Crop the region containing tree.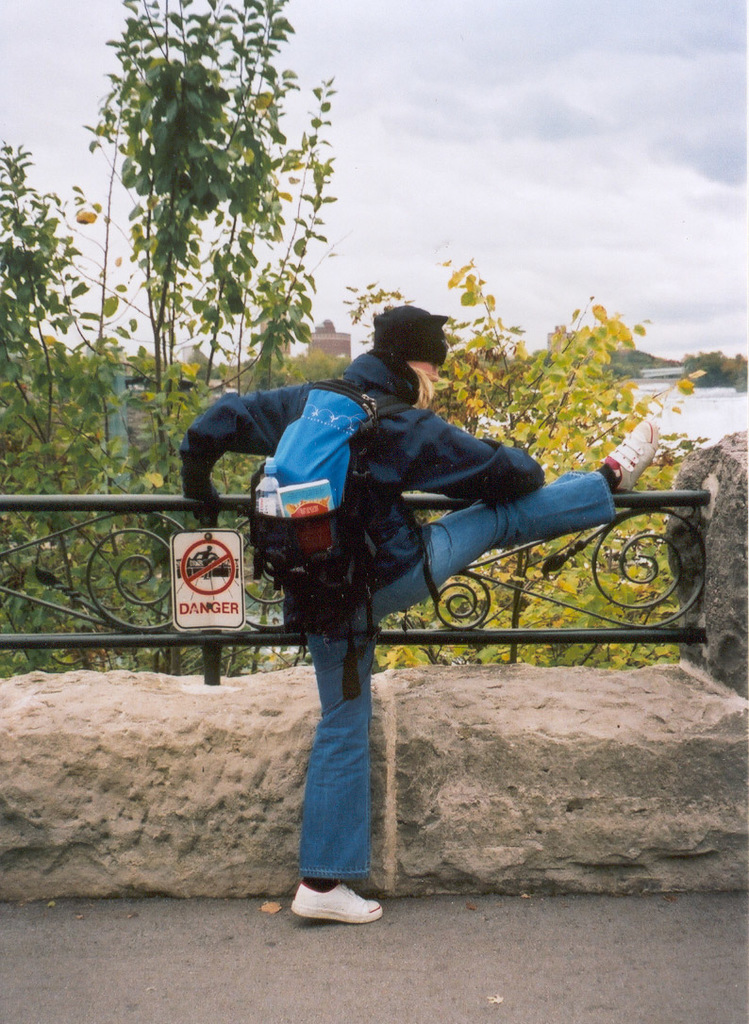
Crop region: (left=277, top=280, right=691, bottom=658).
